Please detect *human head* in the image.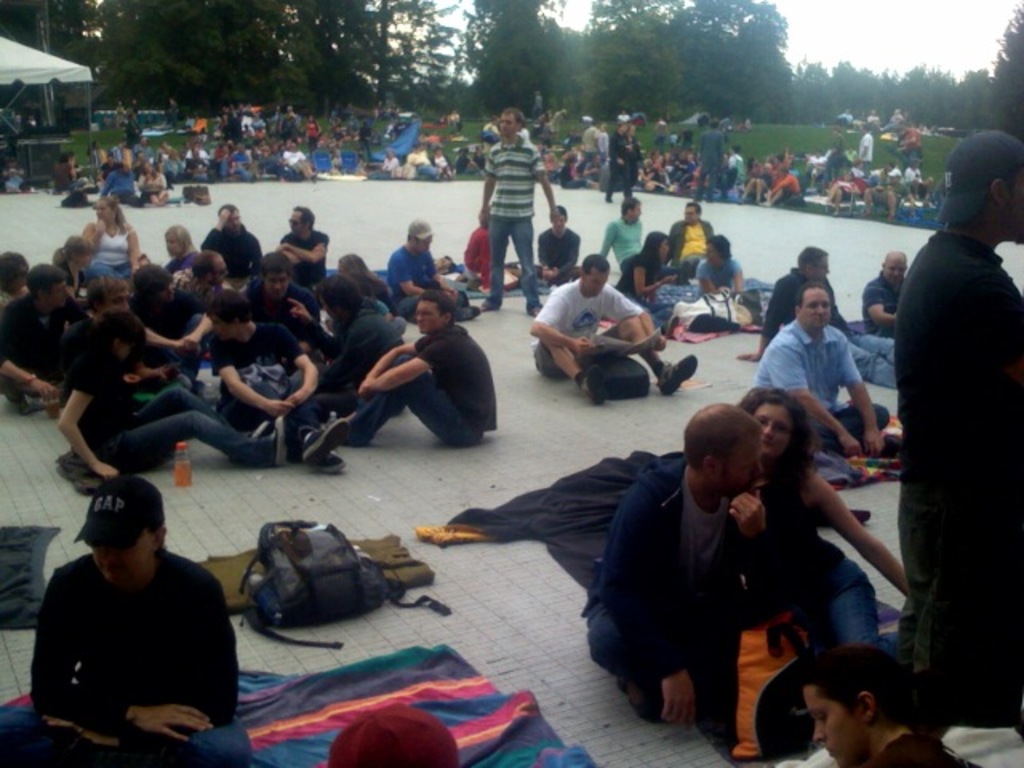
(192,250,229,286).
